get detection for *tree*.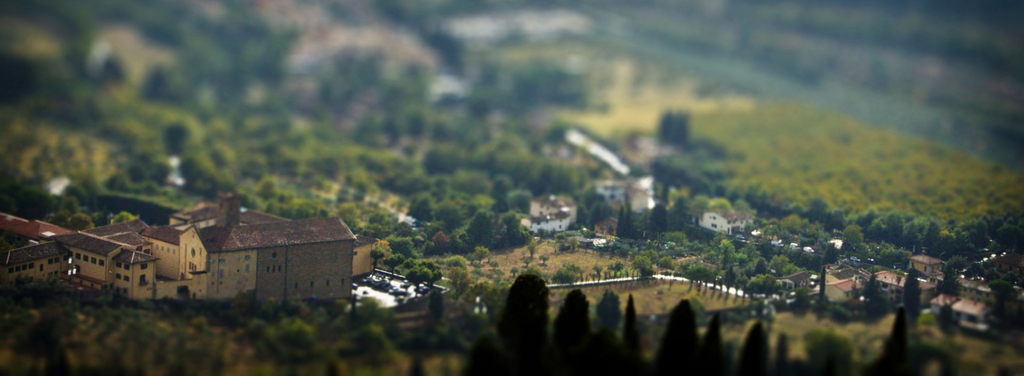
Detection: x1=489, y1=268, x2=552, y2=375.
